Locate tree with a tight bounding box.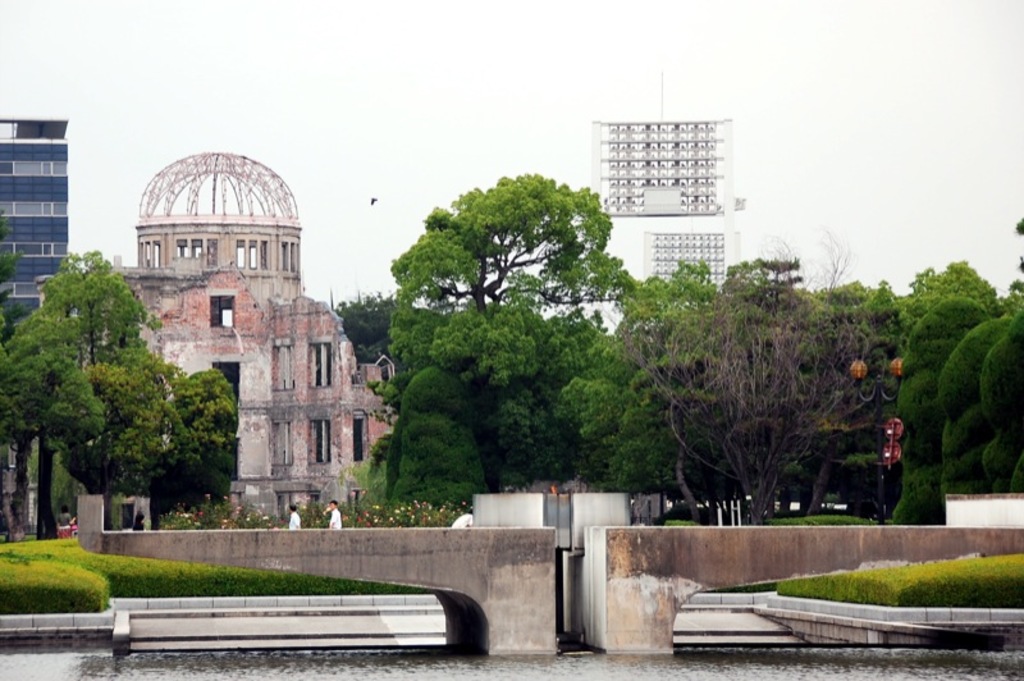
pyautogui.locateOnScreen(351, 177, 645, 508).
